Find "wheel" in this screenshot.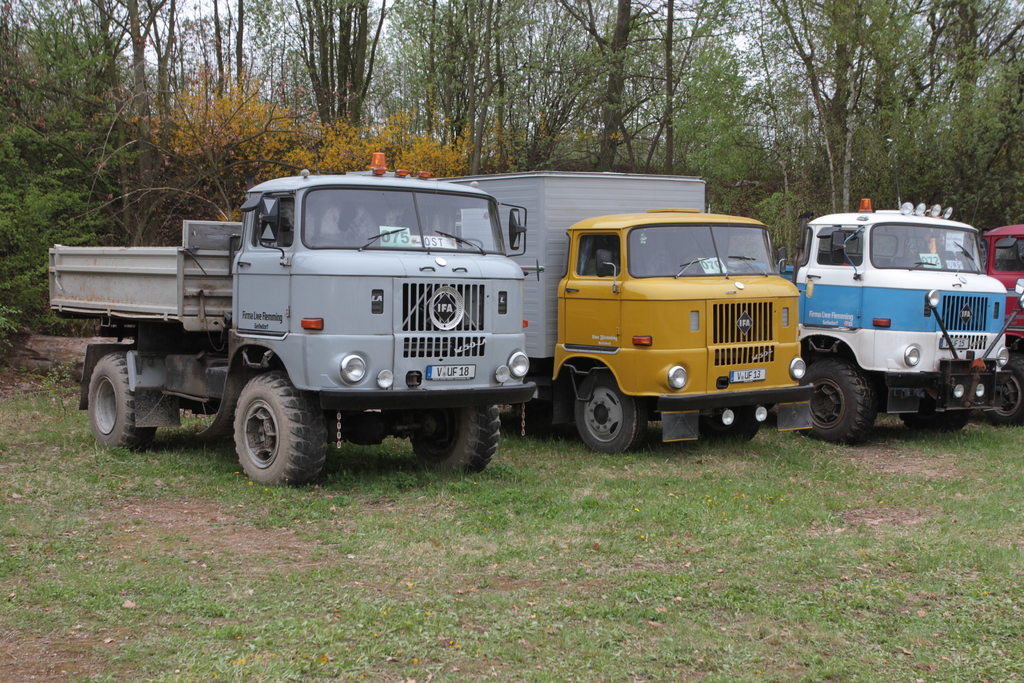
The bounding box for "wheel" is (left=698, top=404, right=766, bottom=437).
